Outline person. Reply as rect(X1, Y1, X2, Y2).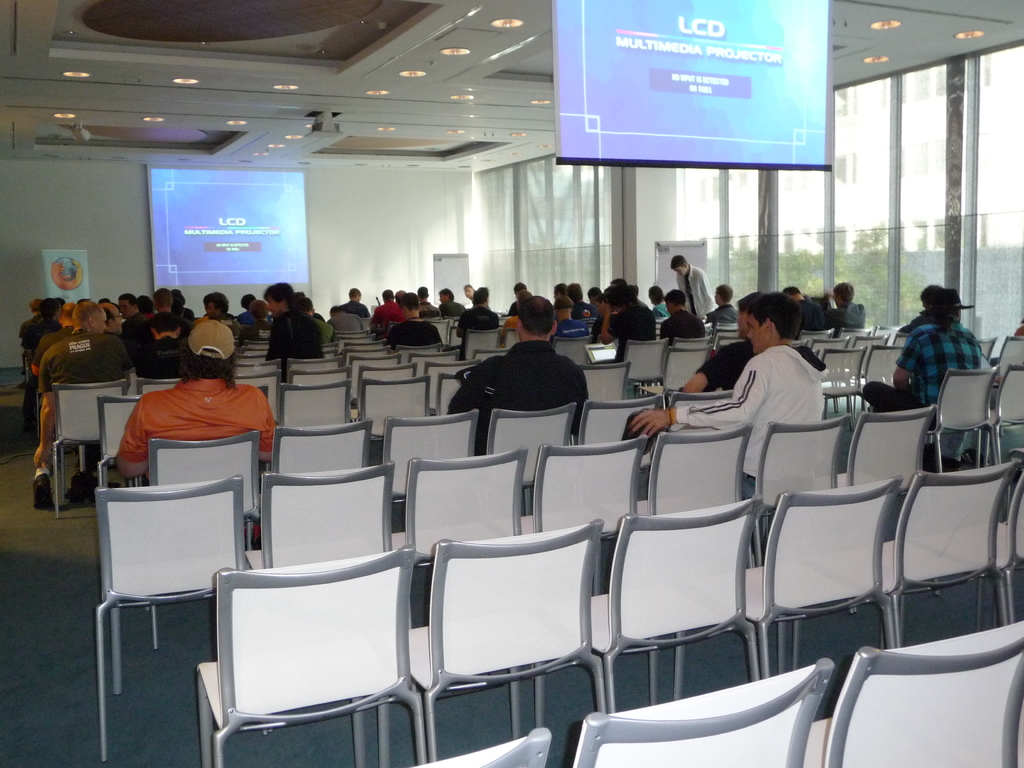
rect(652, 285, 673, 316).
